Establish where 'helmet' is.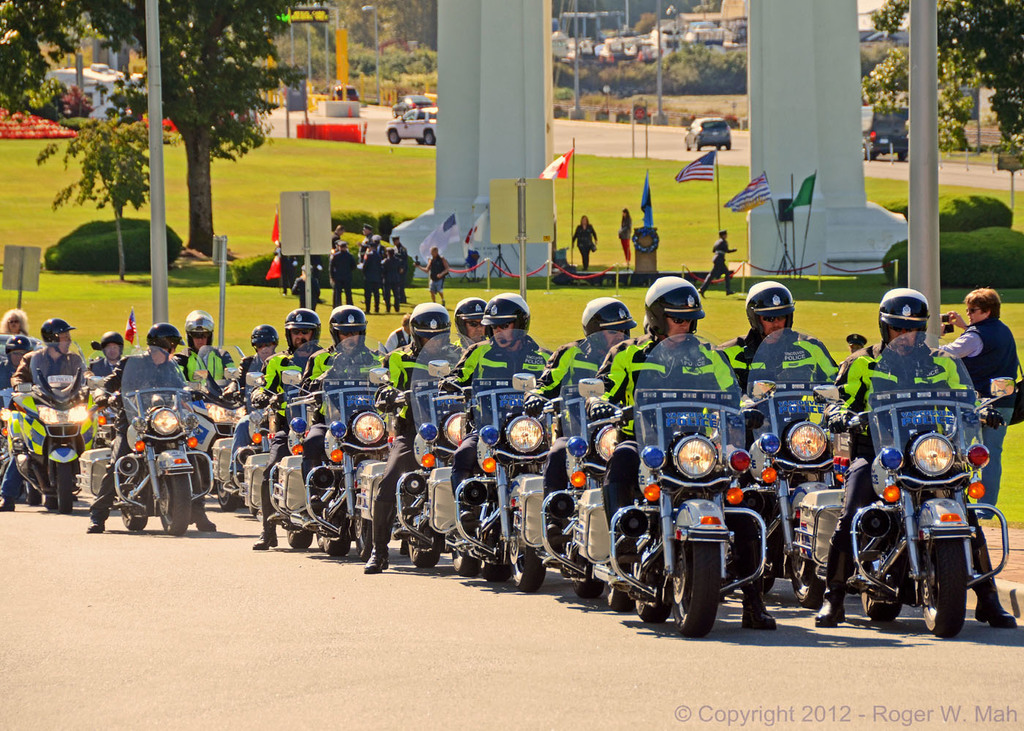
Established at 410,298,451,351.
